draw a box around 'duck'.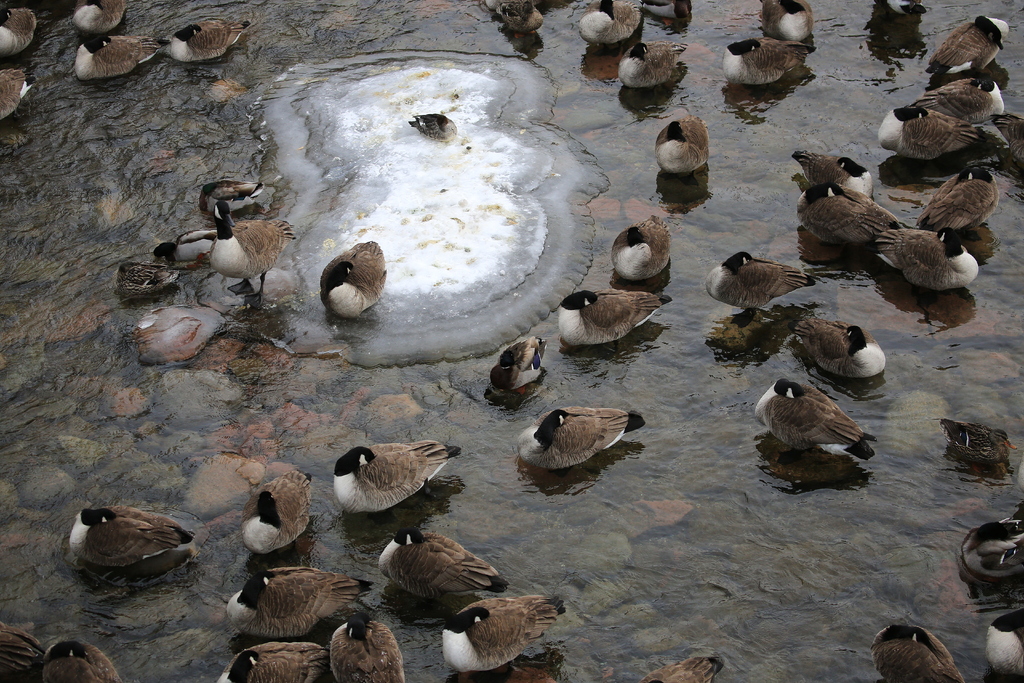
[129, 309, 234, 379].
